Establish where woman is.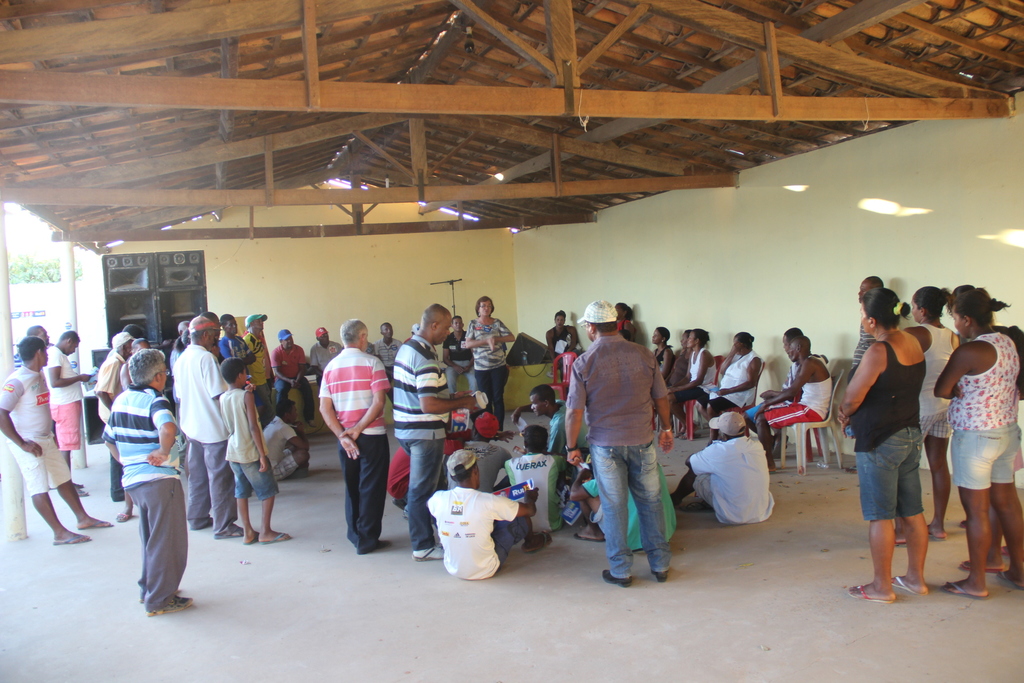
Established at x1=939, y1=276, x2=1018, y2=594.
